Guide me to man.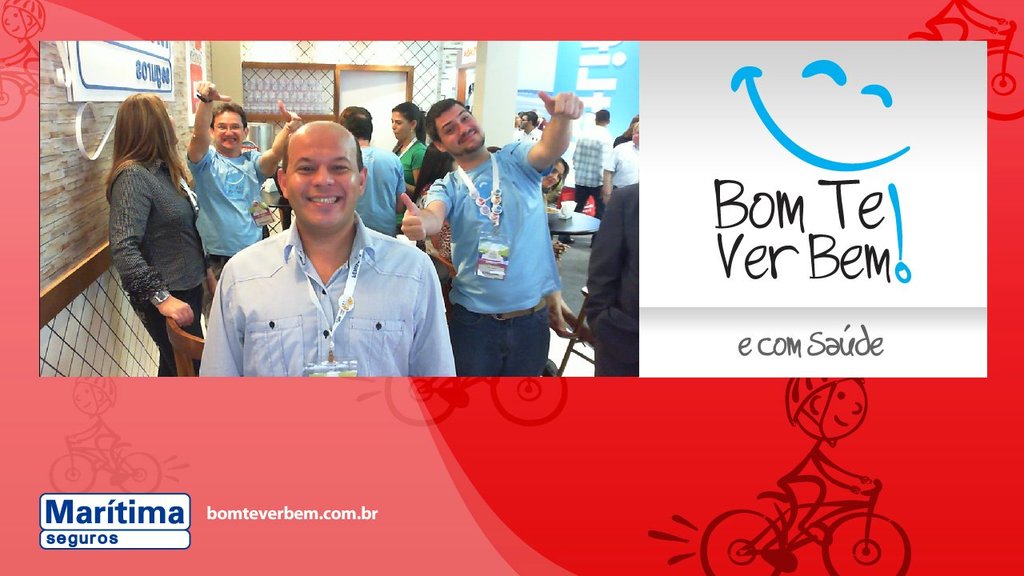
Guidance: crop(338, 106, 404, 238).
